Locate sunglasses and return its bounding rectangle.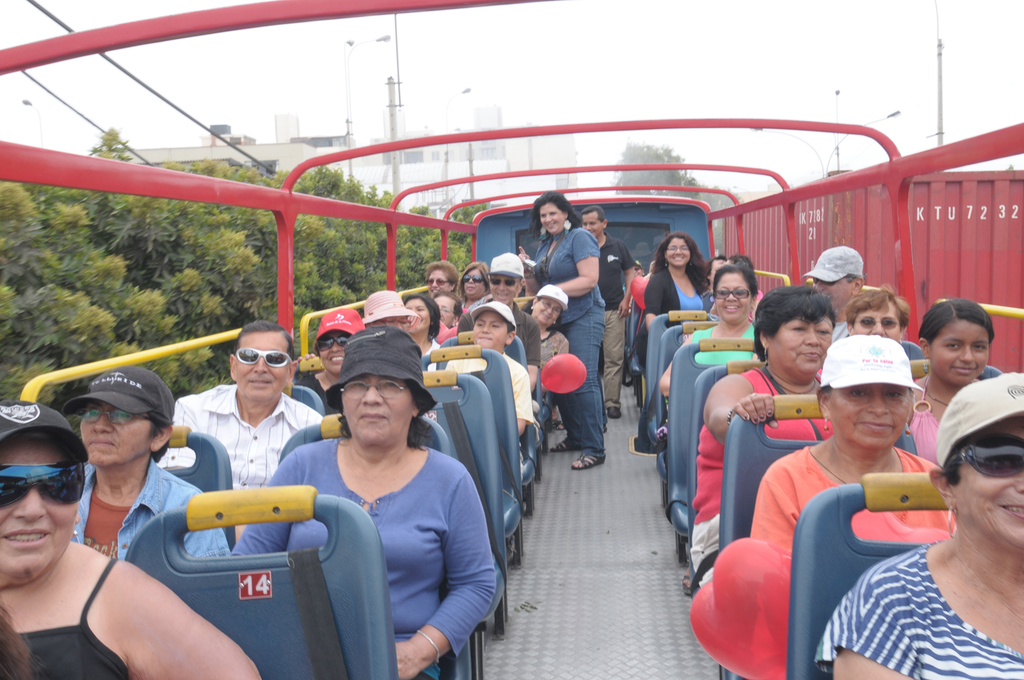
[713,289,743,298].
